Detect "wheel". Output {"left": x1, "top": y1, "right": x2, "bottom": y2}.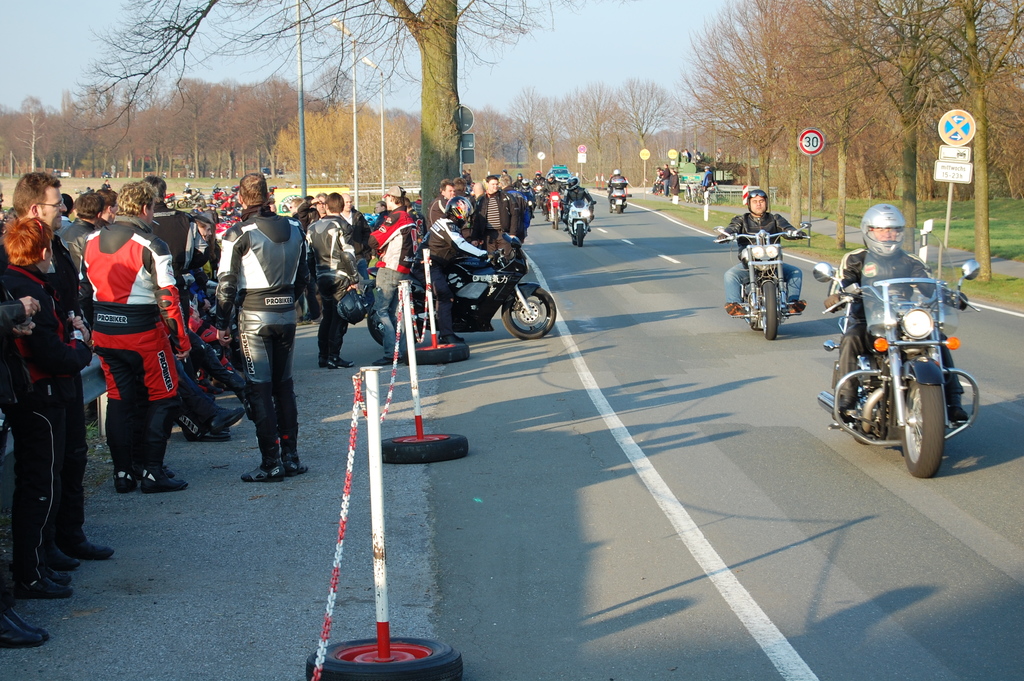
{"left": 753, "top": 278, "right": 780, "bottom": 344}.
